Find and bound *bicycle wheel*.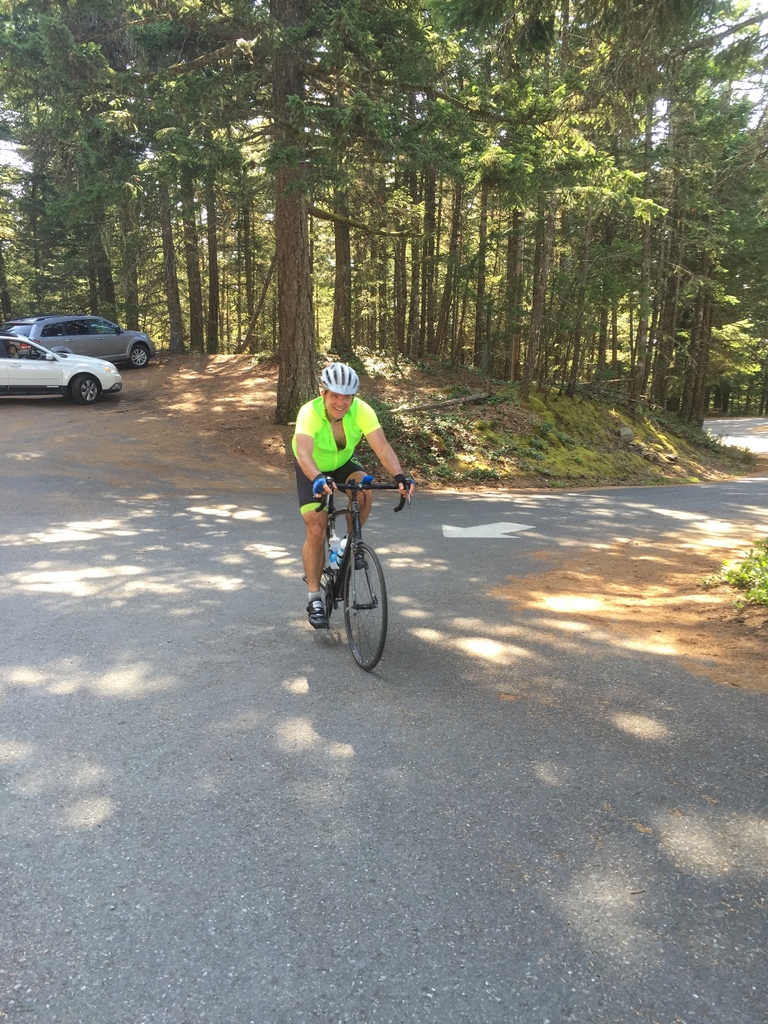
Bound: (328, 545, 390, 668).
